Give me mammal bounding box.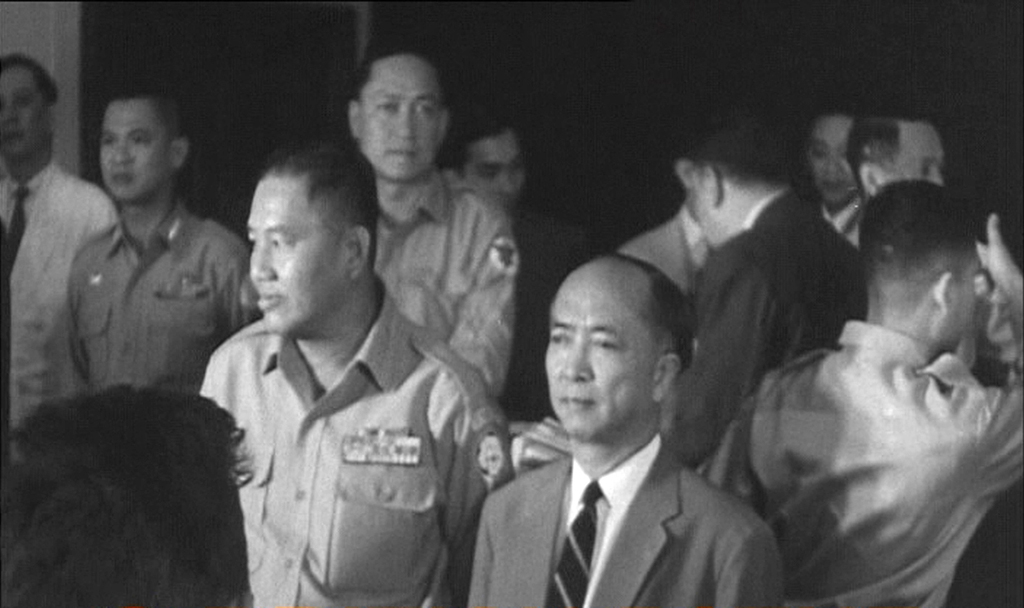
left=671, top=118, right=869, bottom=467.
